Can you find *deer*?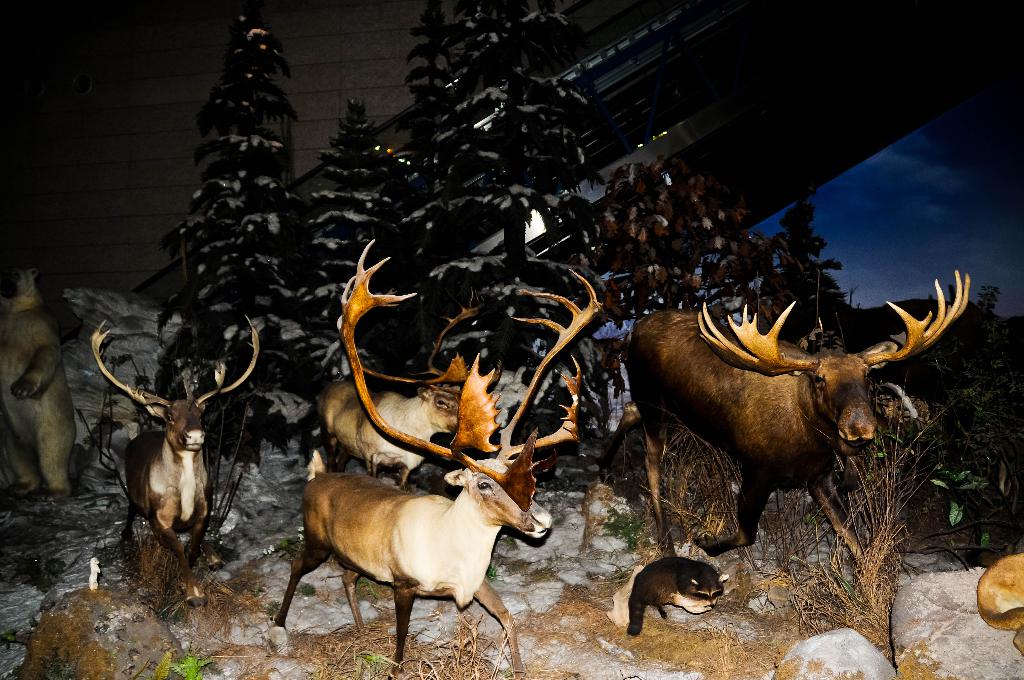
Yes, bounding box: (319,287,506,489).
